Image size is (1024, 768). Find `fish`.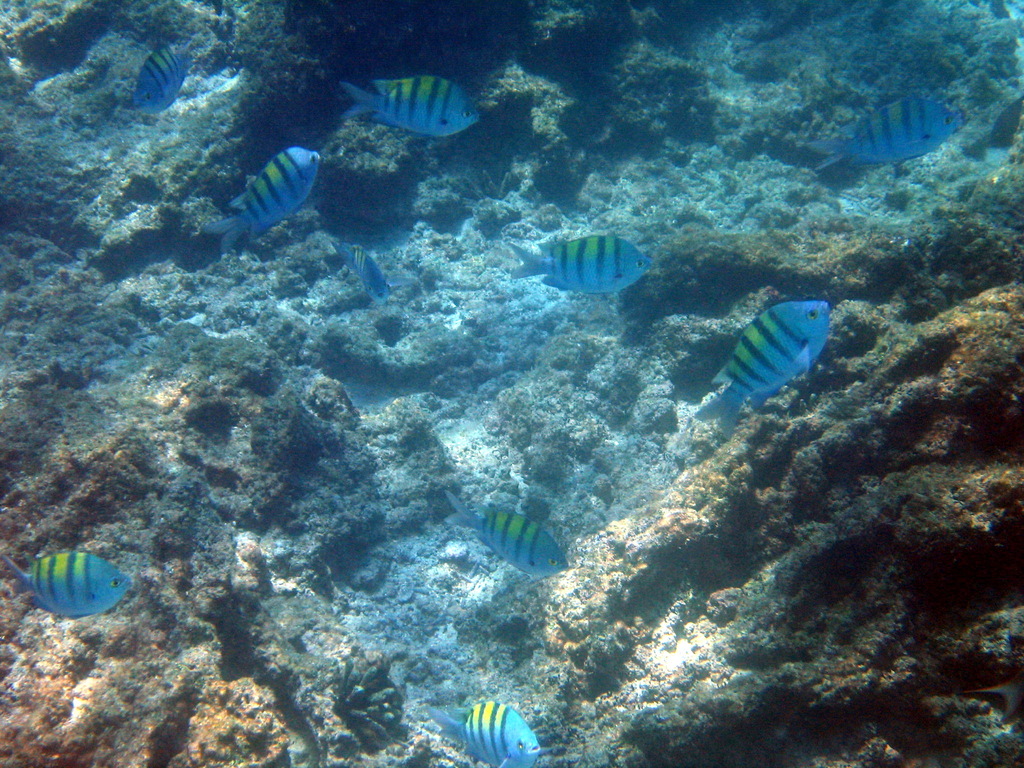
pyautogui.locateOnScreen(346, 73, 484, 140).
